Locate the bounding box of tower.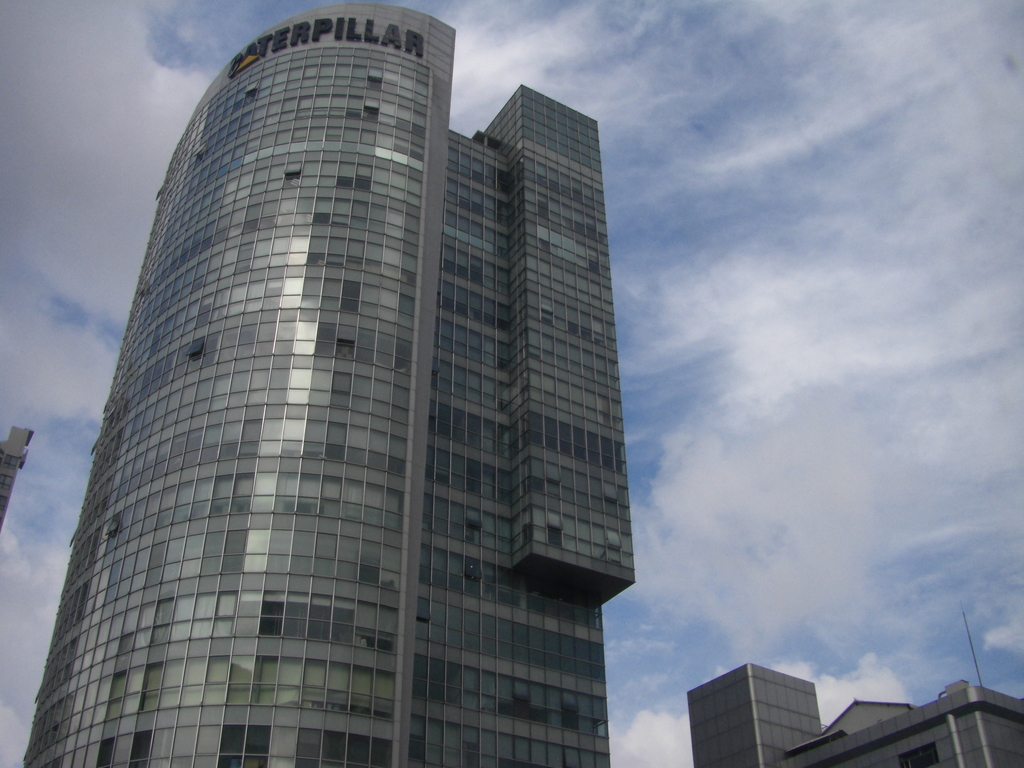
Bounding box: x1=20 y1=0 x2=627 y2=767.
